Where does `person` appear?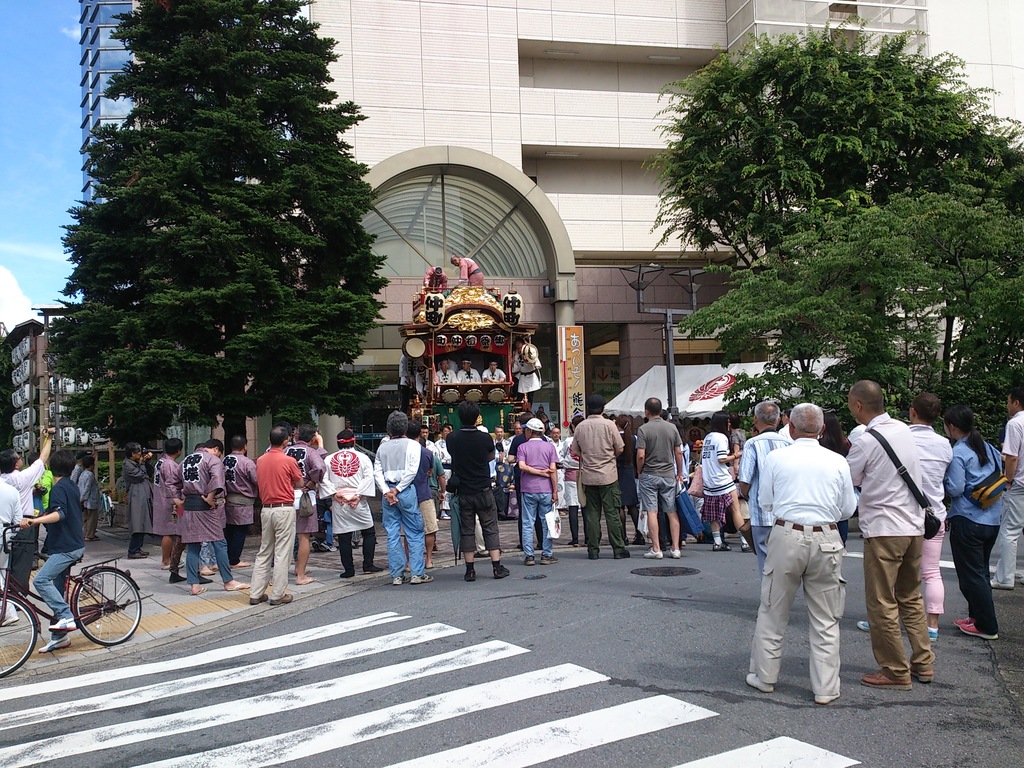
Appears at detection(28, 452, 52, 561).
